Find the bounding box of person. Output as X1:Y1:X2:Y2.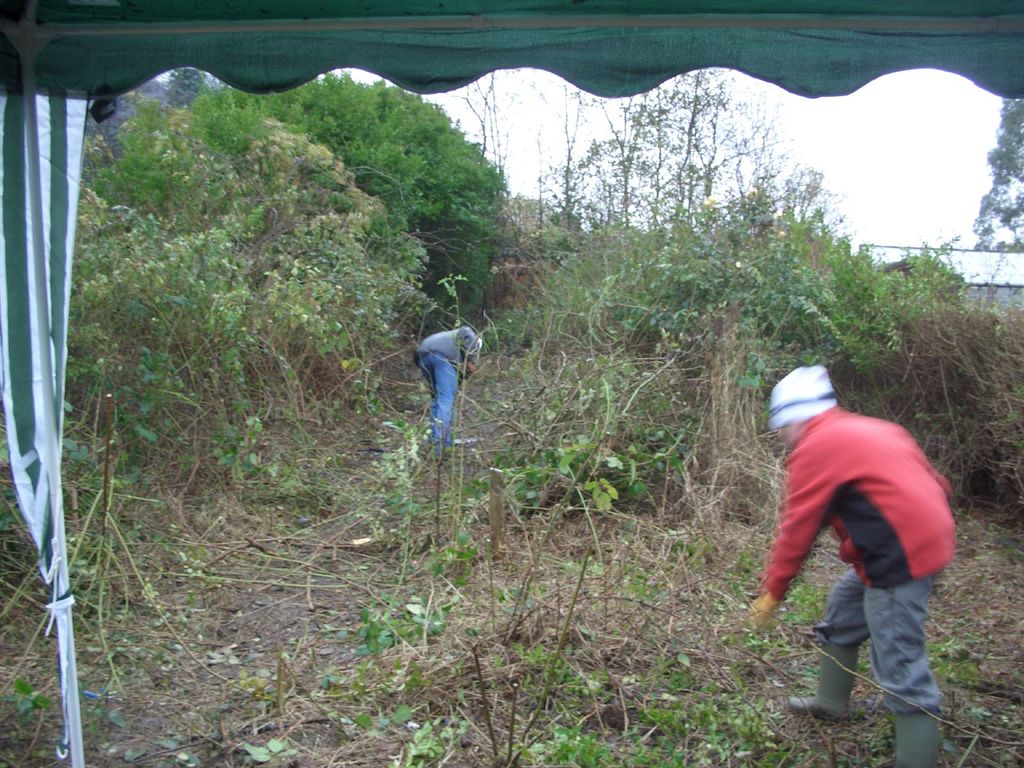
406:331:480:461.
